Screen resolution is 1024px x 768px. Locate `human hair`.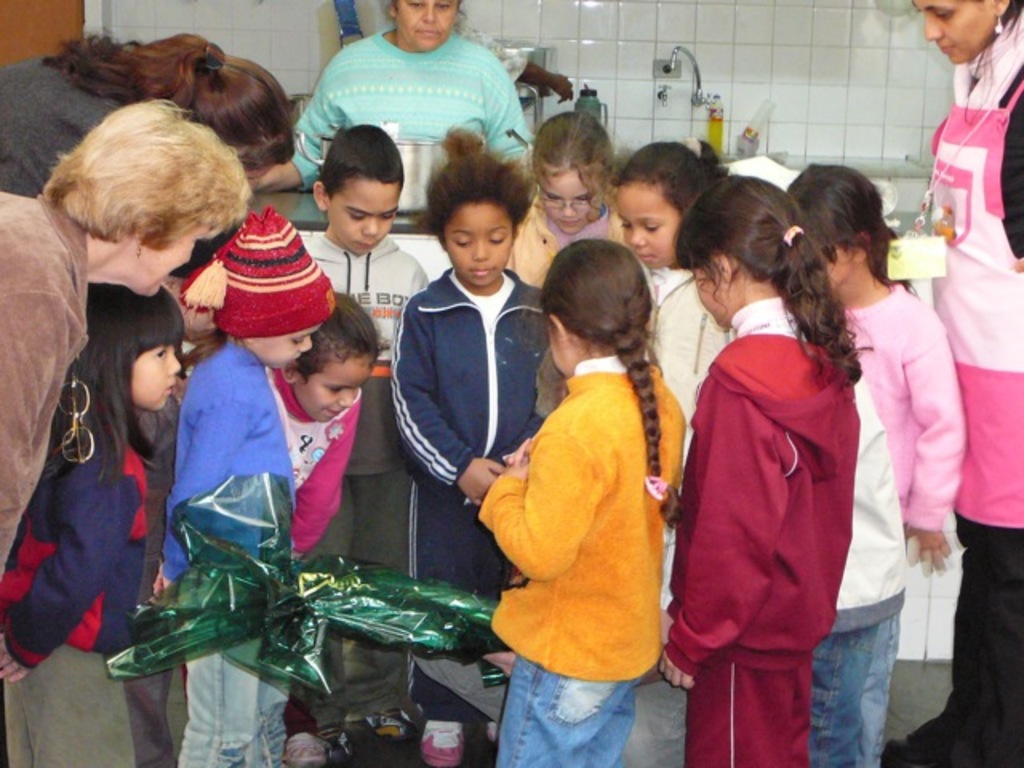
(left=528, top=117, right=616, bottom=197).
